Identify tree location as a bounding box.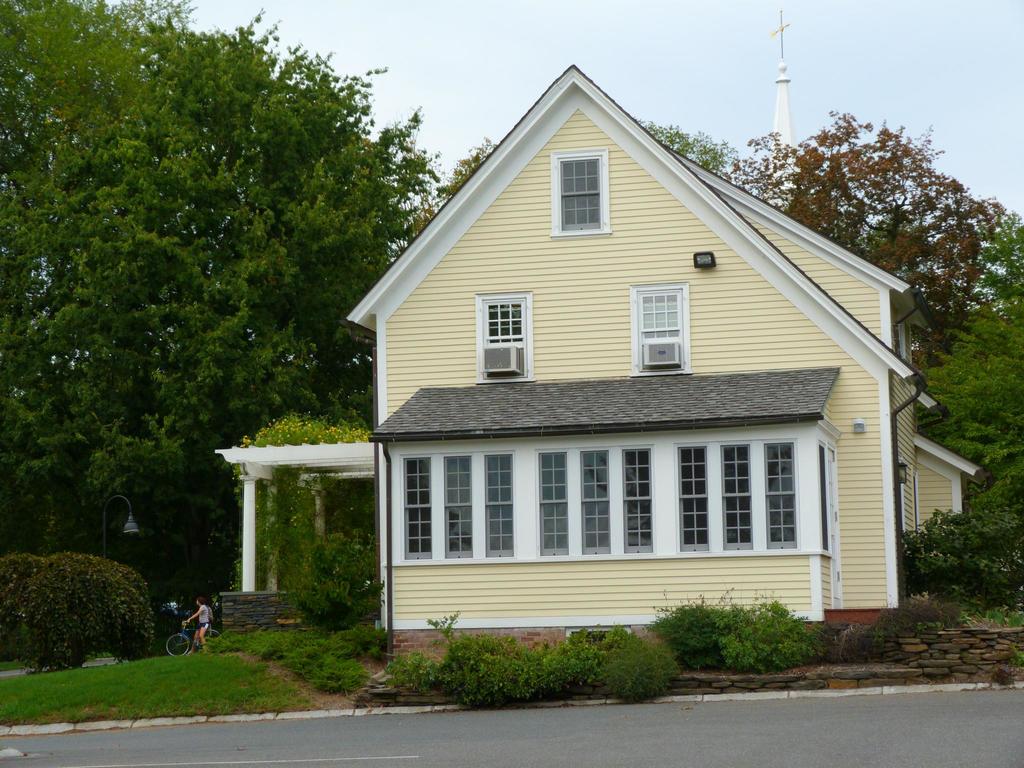
436, 117, 742, 193.
